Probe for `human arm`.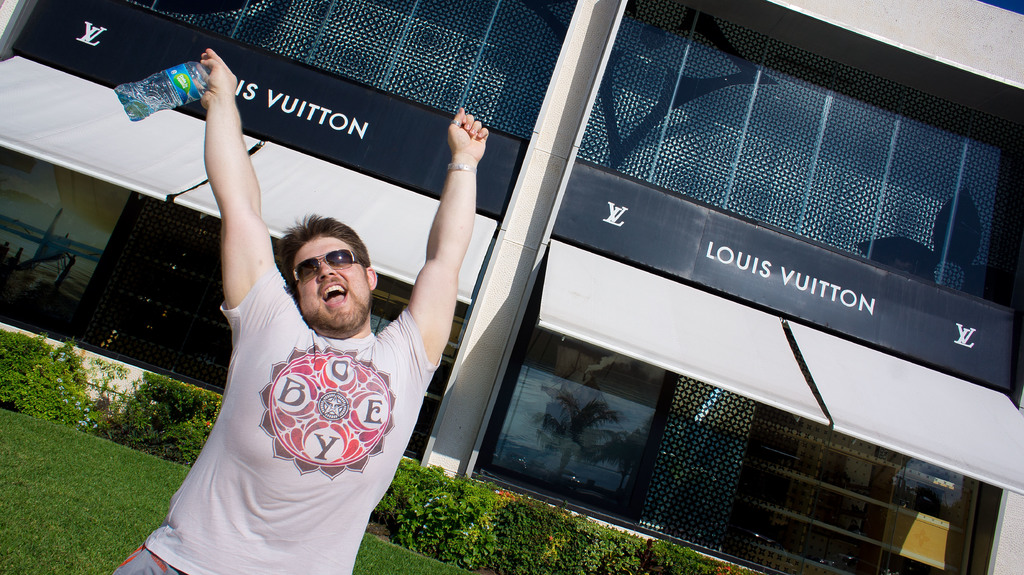
Probe result: x1=403 y1=75 x2=484 y2=411.
